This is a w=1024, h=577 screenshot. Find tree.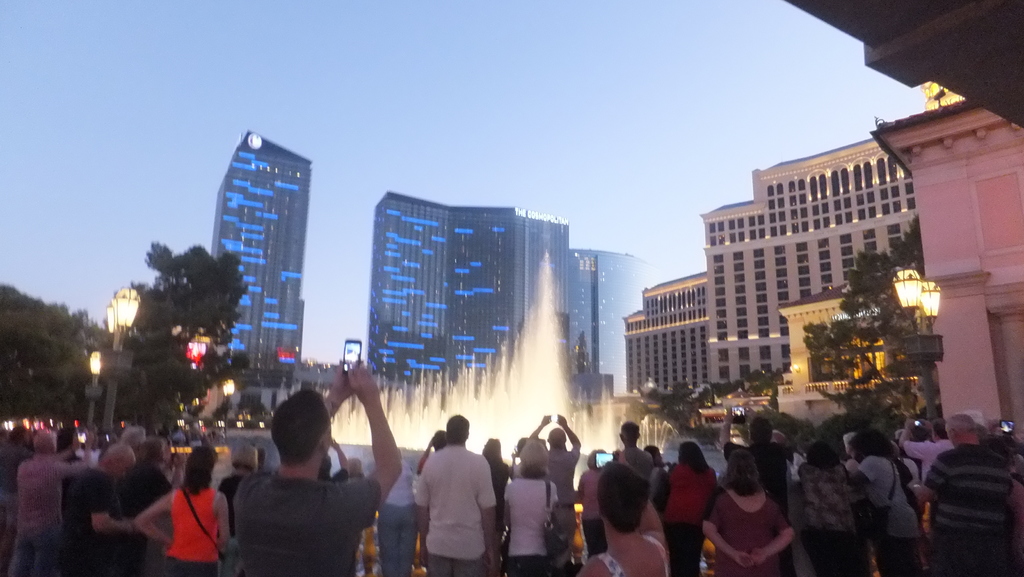
Bounding box: select_region(810, 211, 944, 441).
